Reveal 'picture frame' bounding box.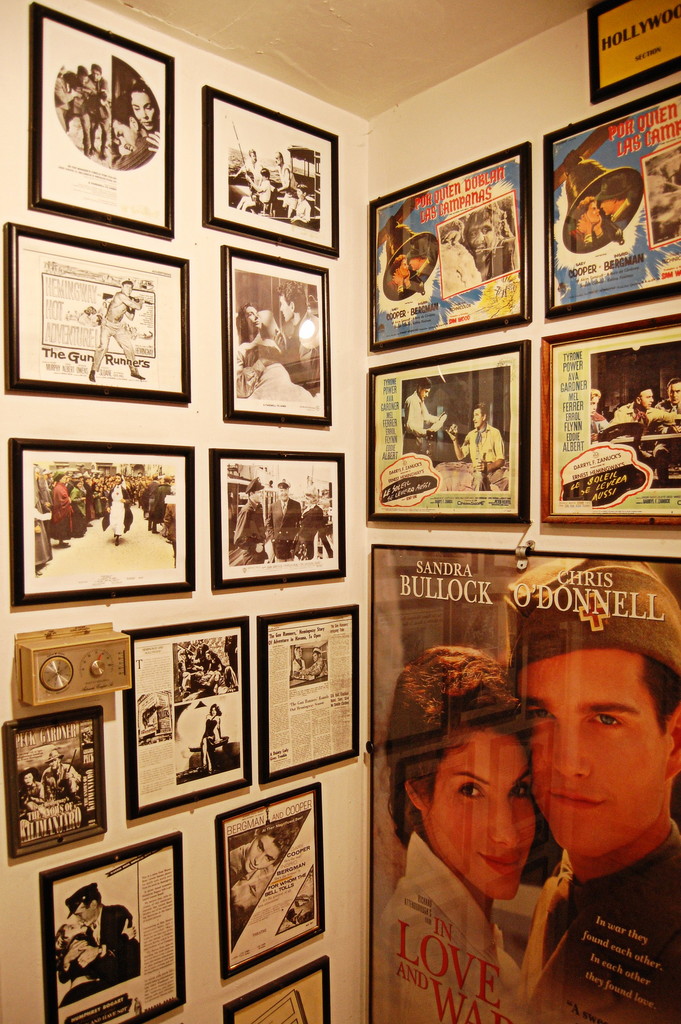
Revealed: 208:451:348:577.
